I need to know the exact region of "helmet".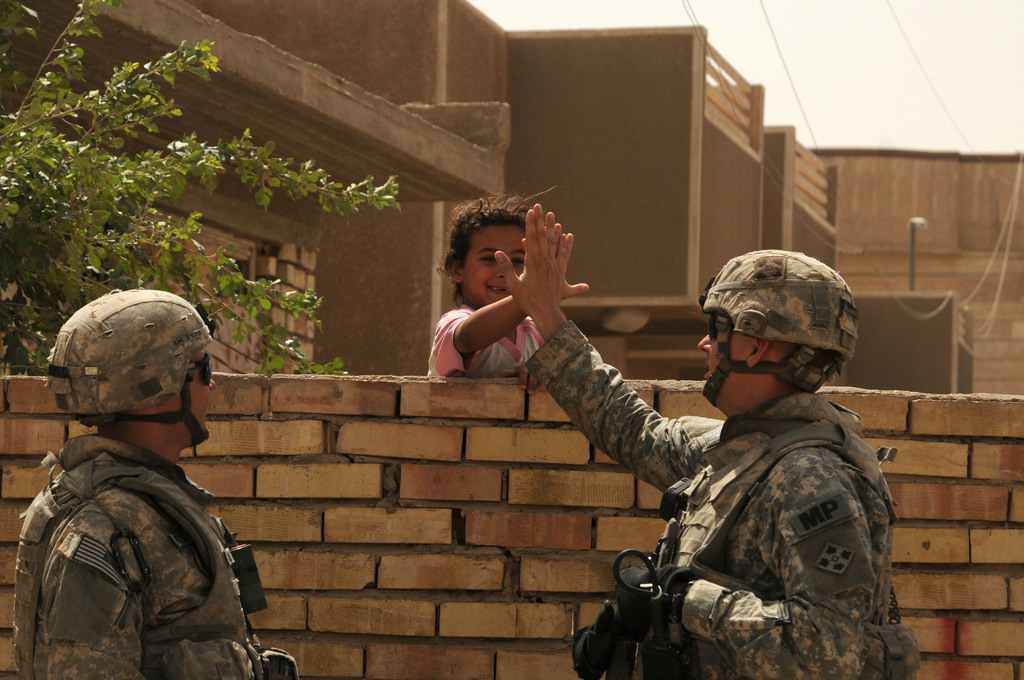
Region: (left=50, top=293, right=206, bottom=465).
